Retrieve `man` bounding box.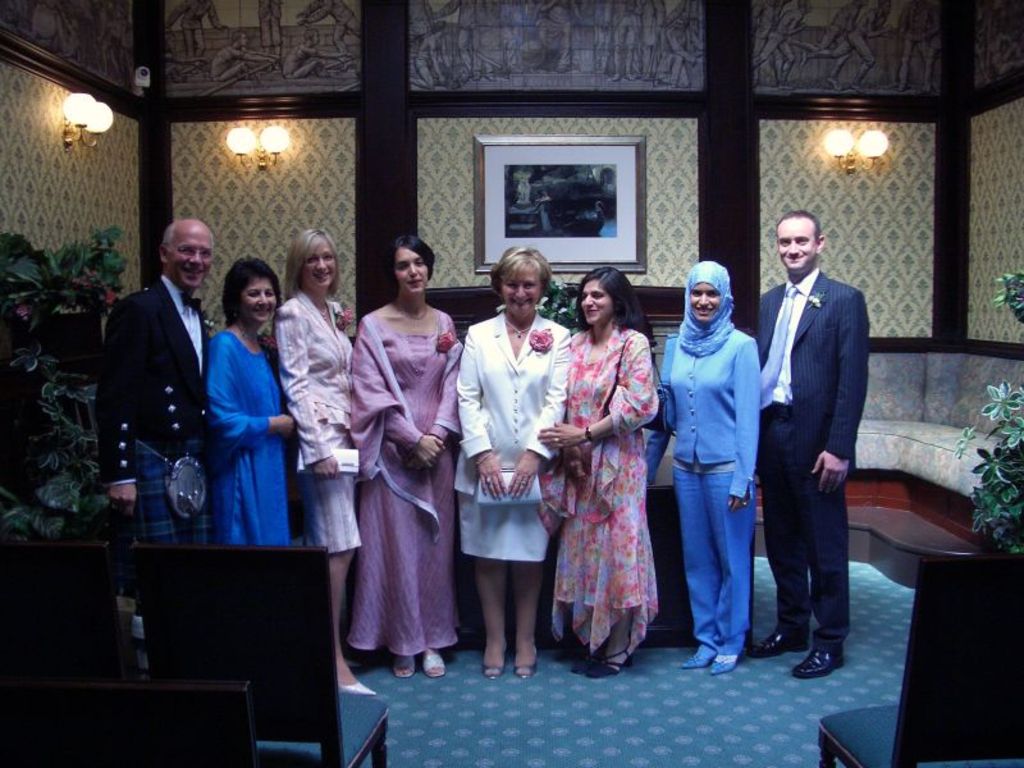
Bounding box: 746, 207, 872, 682.
